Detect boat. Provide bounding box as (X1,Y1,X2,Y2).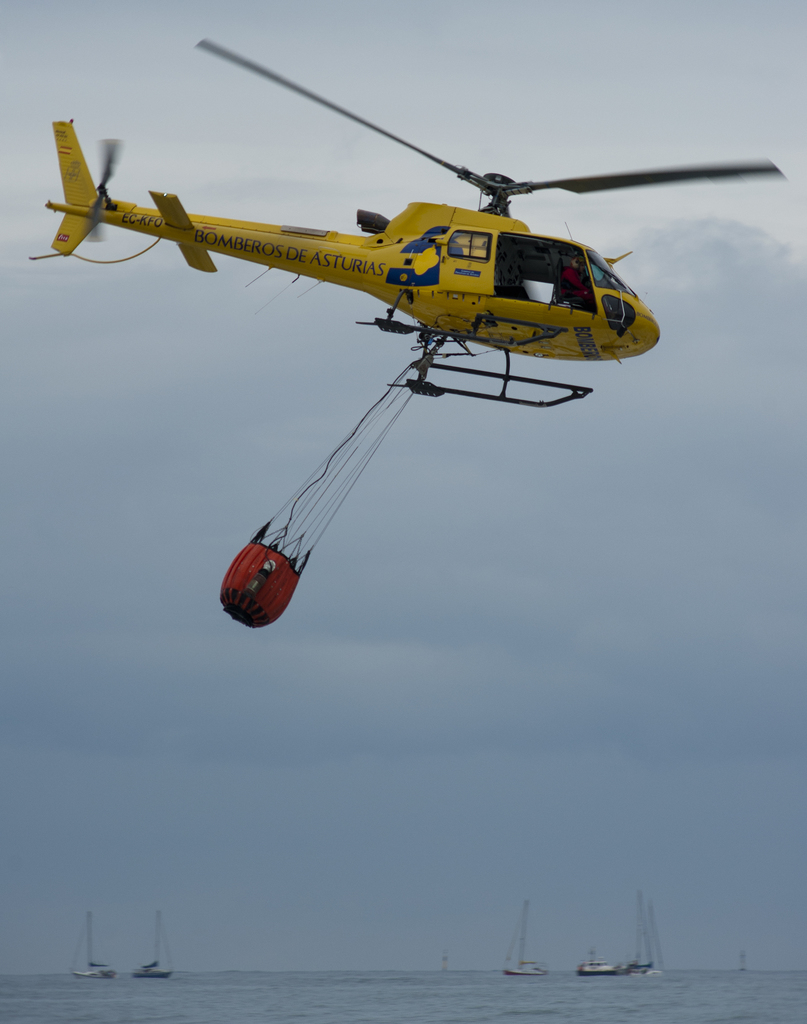
(578,949,623,975).
